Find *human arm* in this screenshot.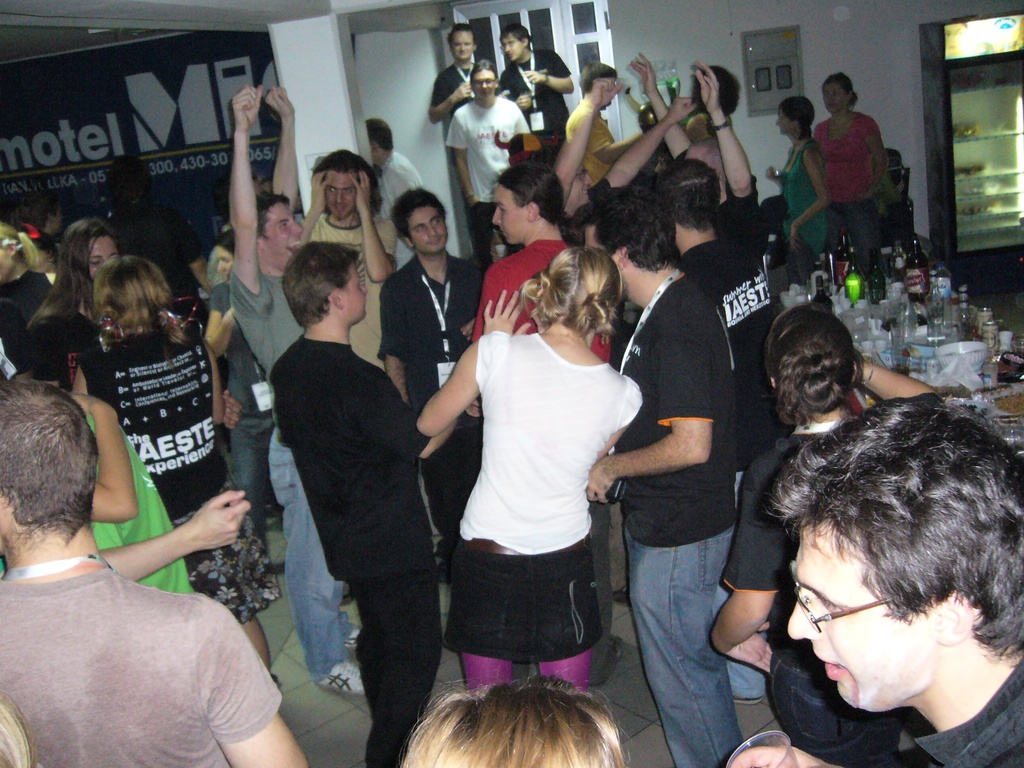
The bounding box for *human arm* is (left=689, top=61, right=766, bottom=228).
